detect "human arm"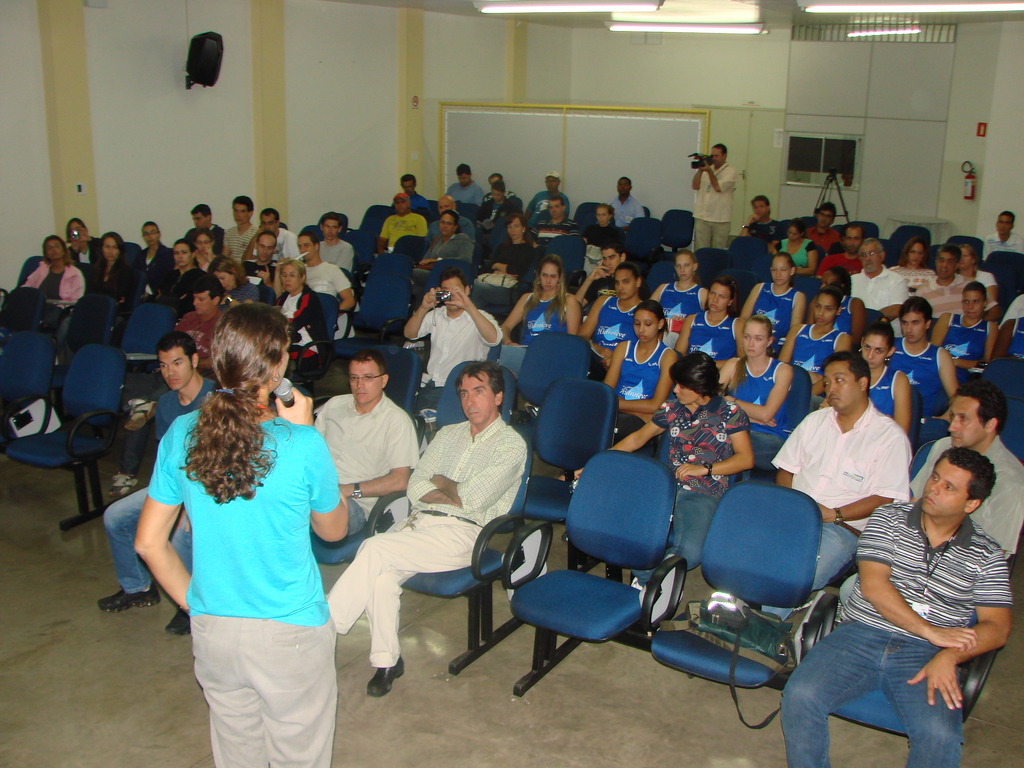
rect(985, 273, 998, 305)
